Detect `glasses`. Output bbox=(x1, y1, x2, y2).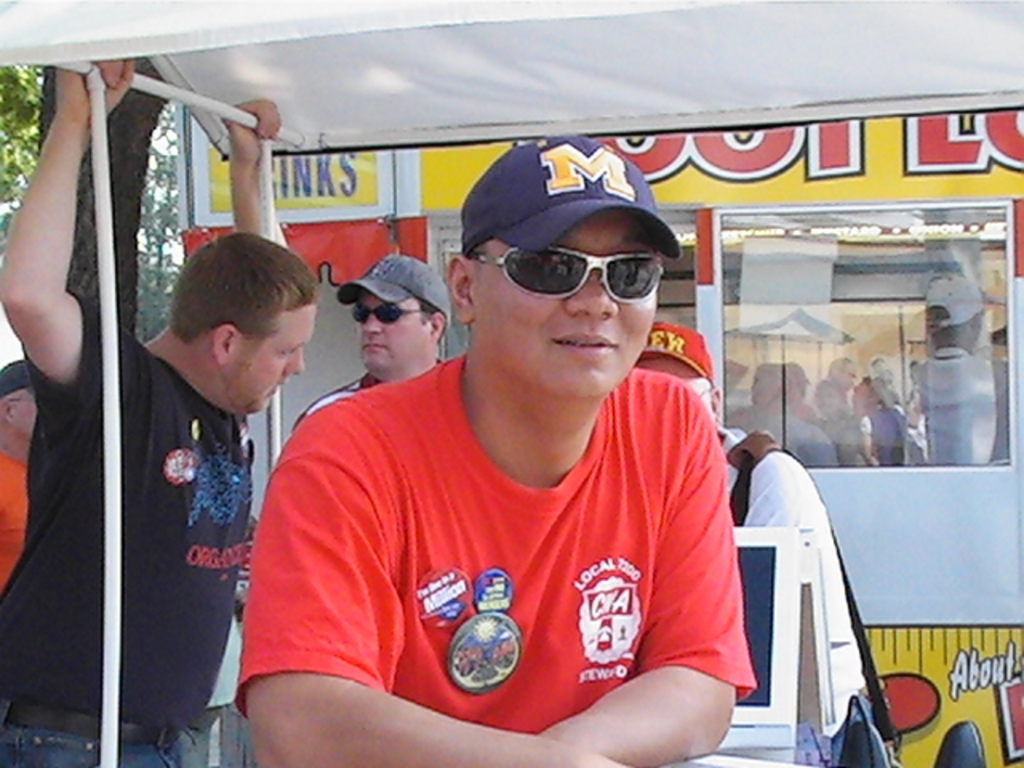
bbox=(347, 307, 422, 326).
